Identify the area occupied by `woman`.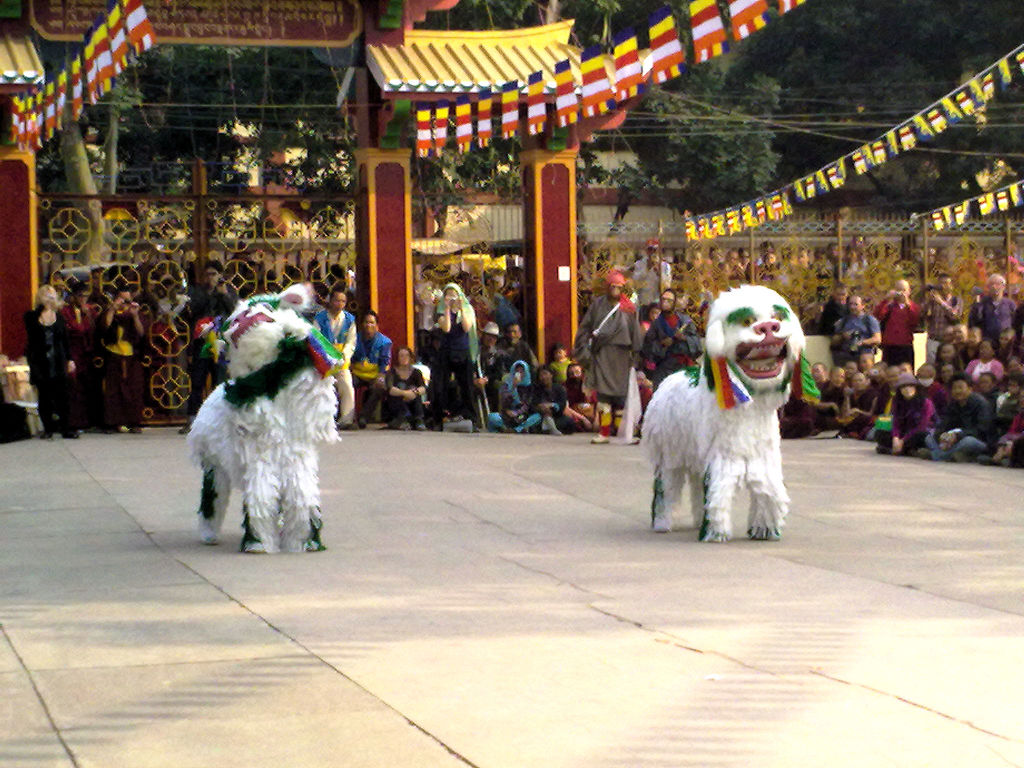
Area: x1=425, y1=276, x2=487, y2=434.
